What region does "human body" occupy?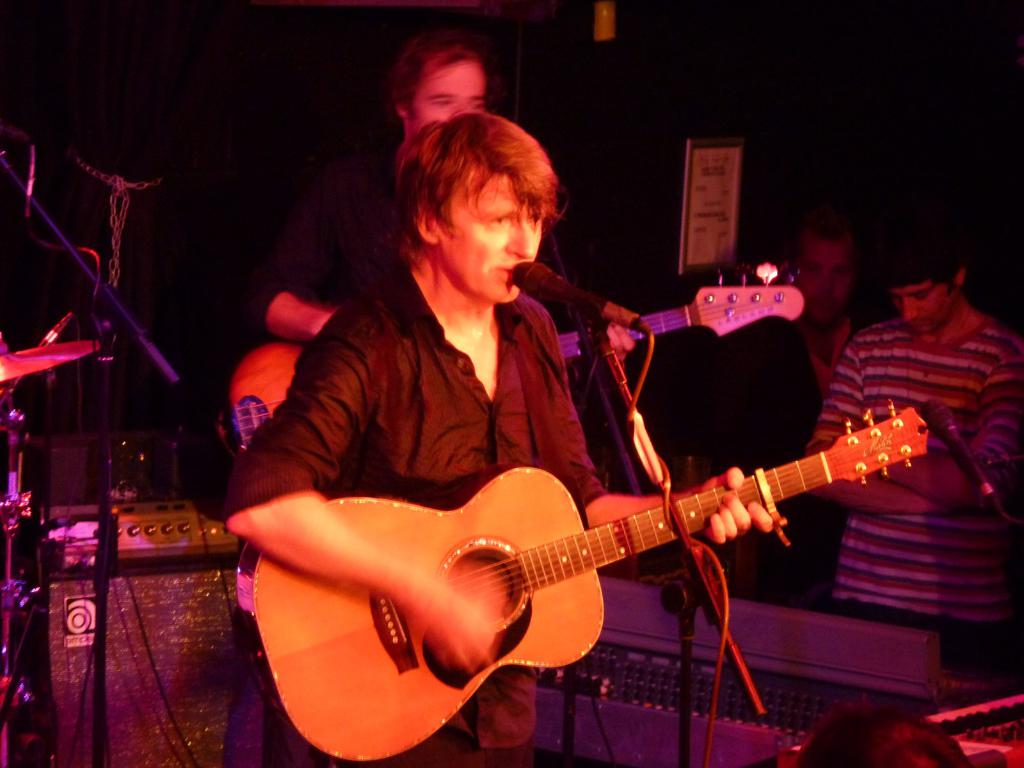
707, 218, 879, 599.
